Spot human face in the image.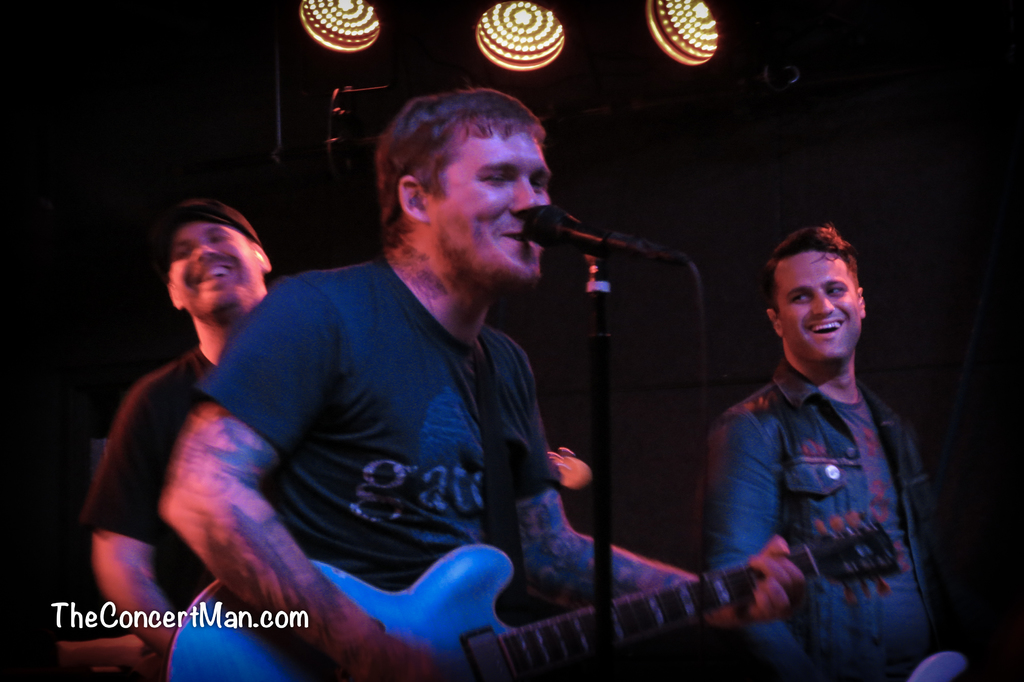
human face found at [x1=169, y1=220, x2=259, y2=318].
